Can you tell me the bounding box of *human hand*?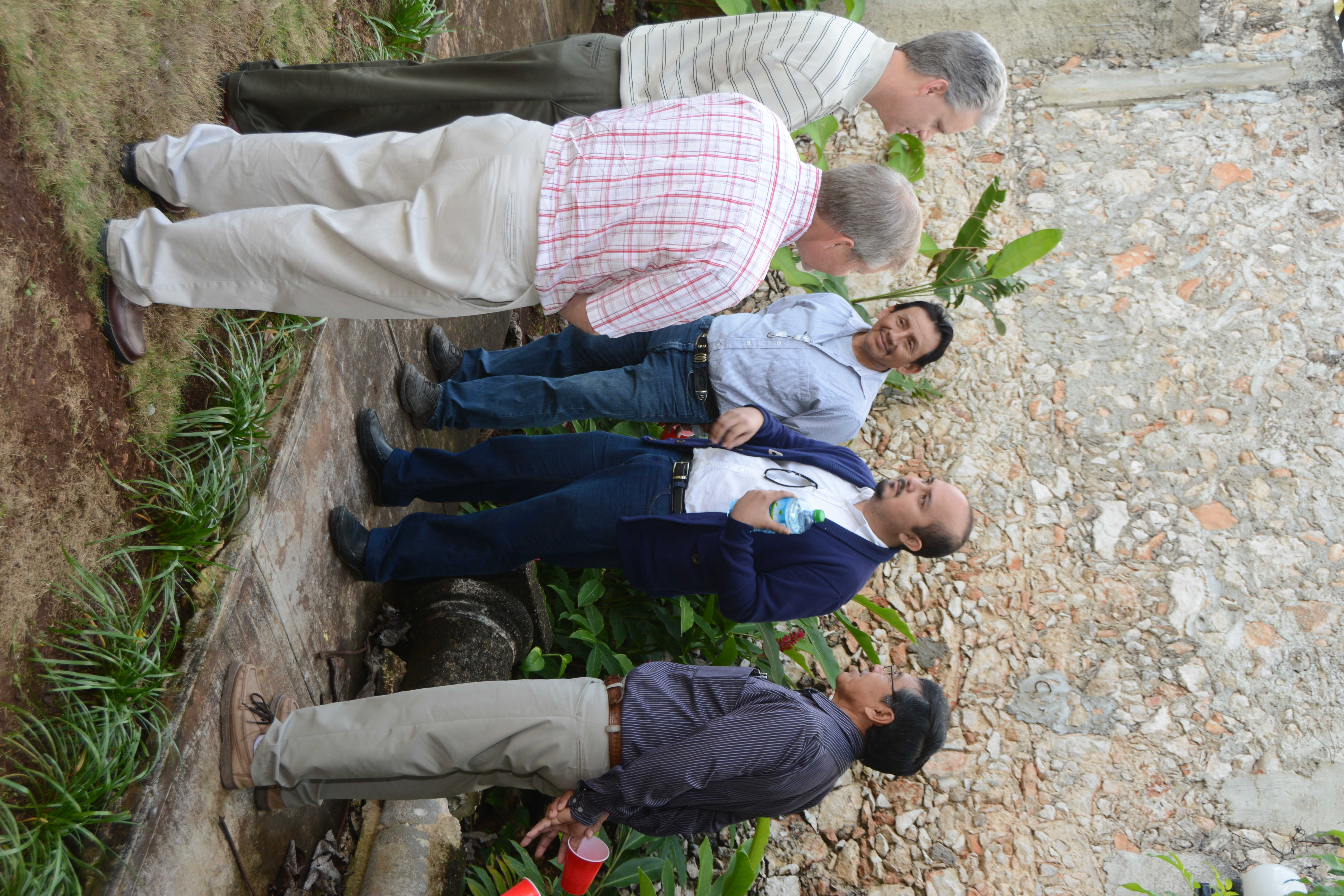
select_region(122, 176, 137, 188).
